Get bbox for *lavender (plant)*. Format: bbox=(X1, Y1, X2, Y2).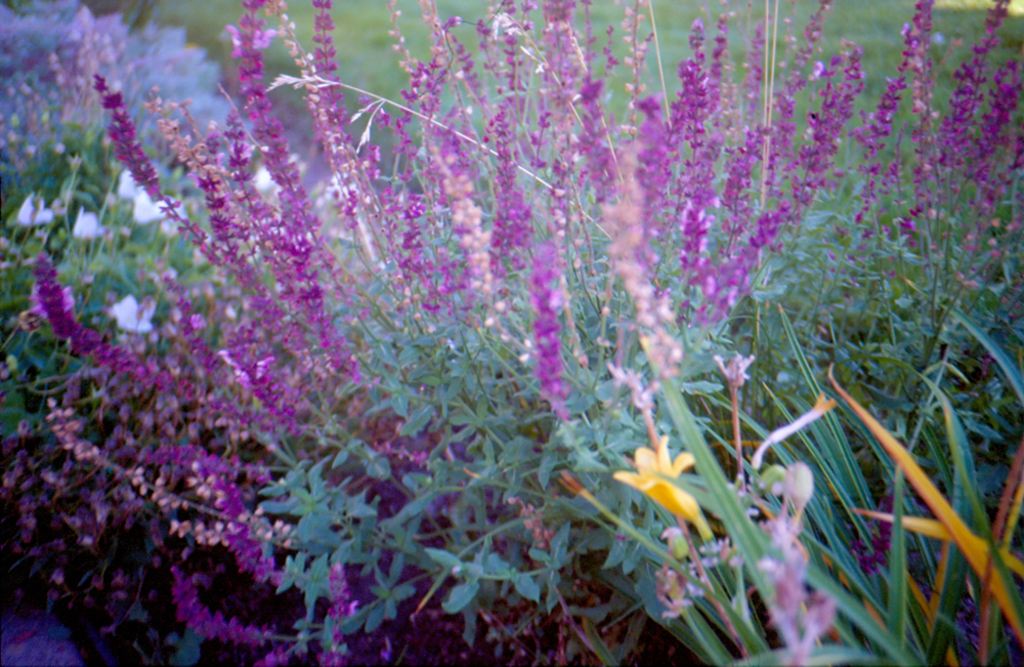
bbox=(612, 90, 668, 201).
